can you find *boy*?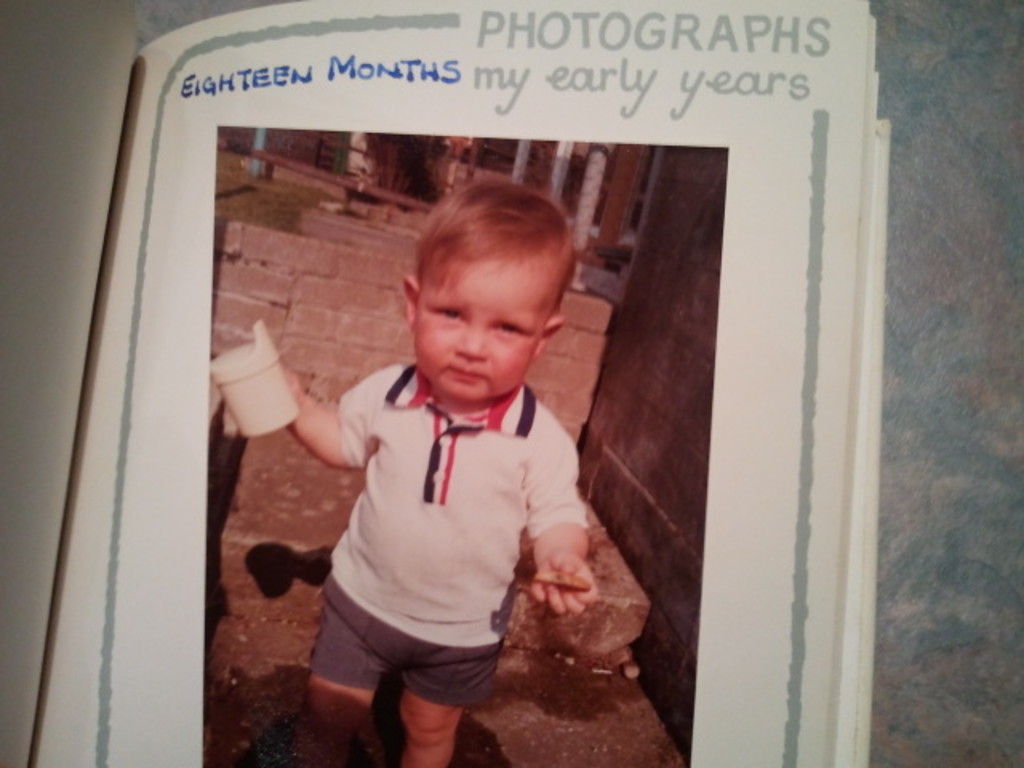
Yes, bounding box: Rect(277, 176, 618, 755).
